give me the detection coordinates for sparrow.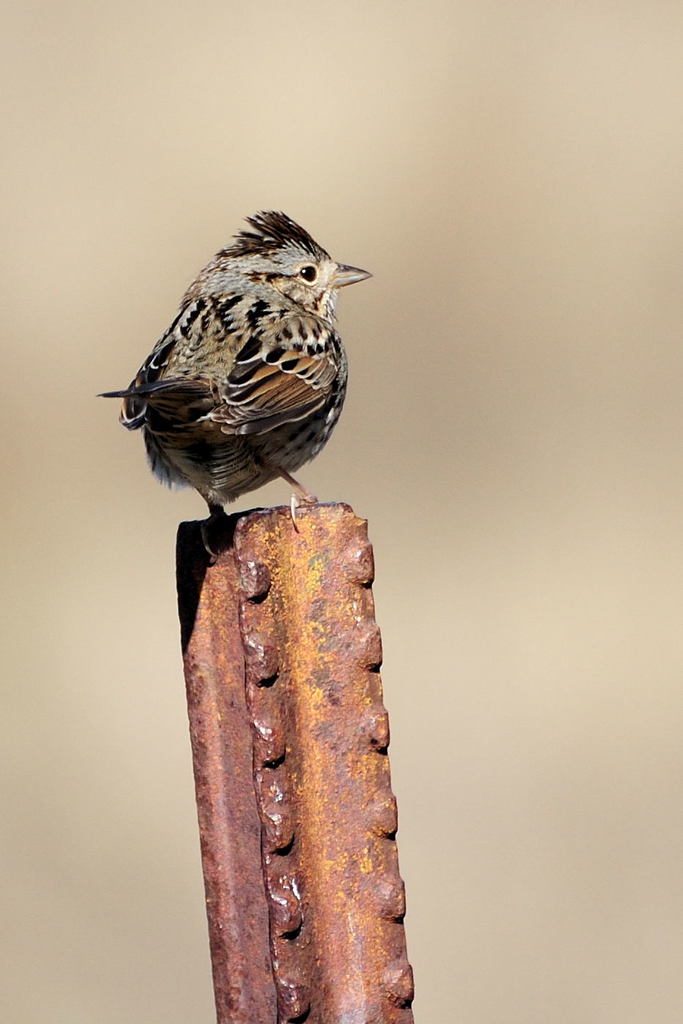
l=99, t=210, r=379, b=561.
